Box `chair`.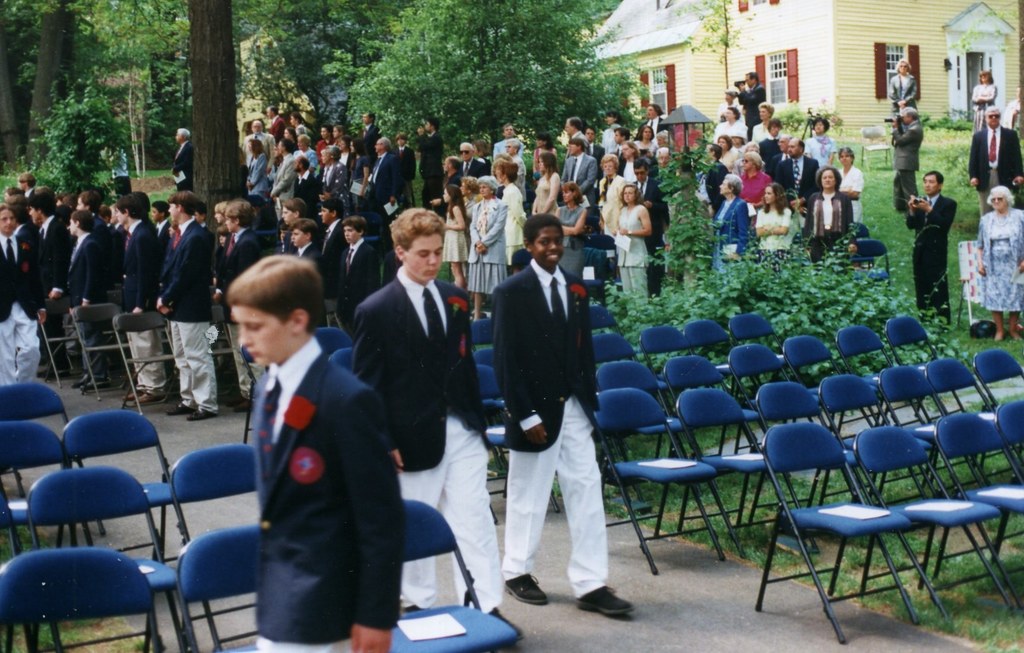
(5, 380, 83, 444).
